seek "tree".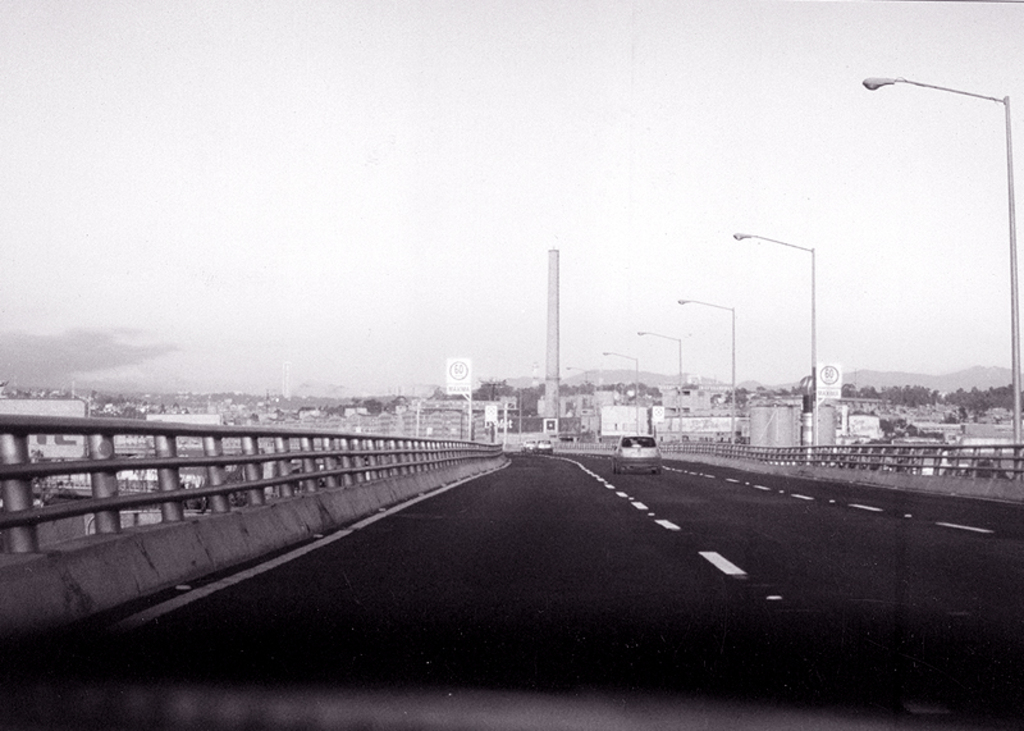
365,394,380,412.
